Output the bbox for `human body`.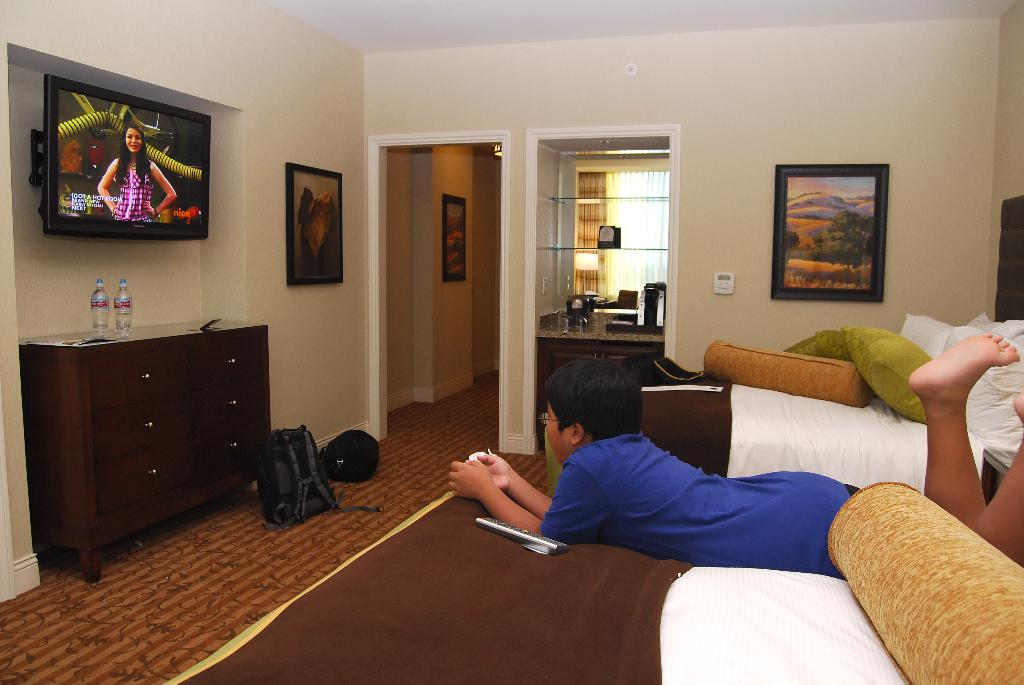
451/333/1023/569.
